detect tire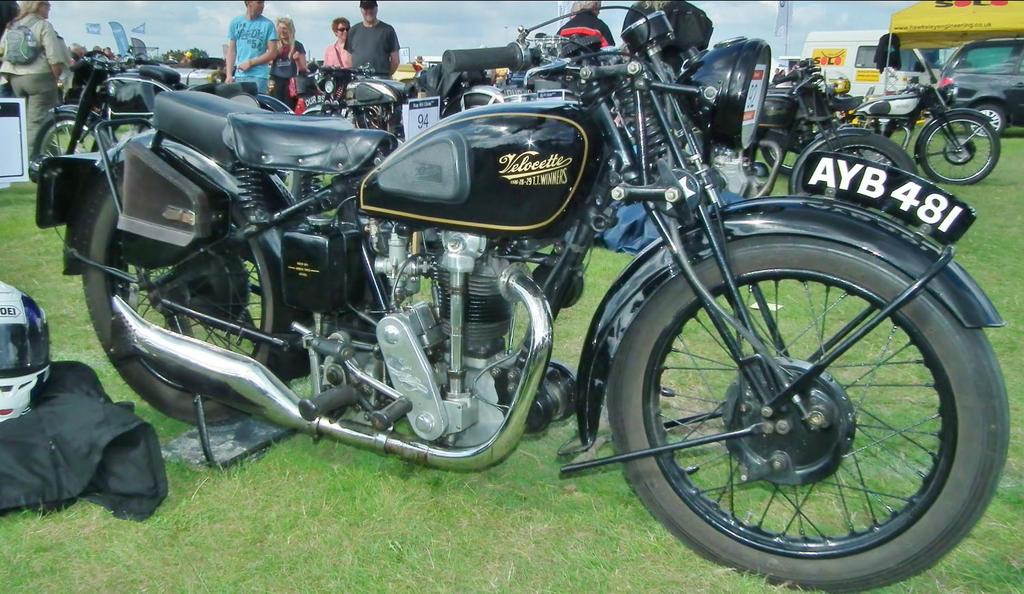
bbox(253, 97, 291, 118)
